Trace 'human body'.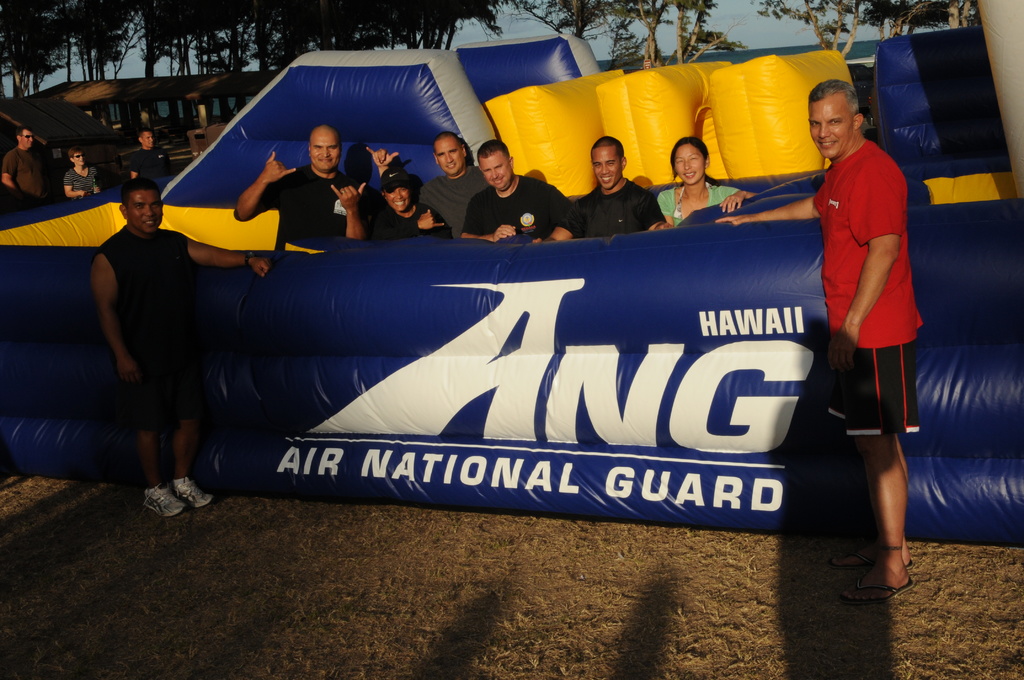
Traced to detection(60, 149, 99, 200).
